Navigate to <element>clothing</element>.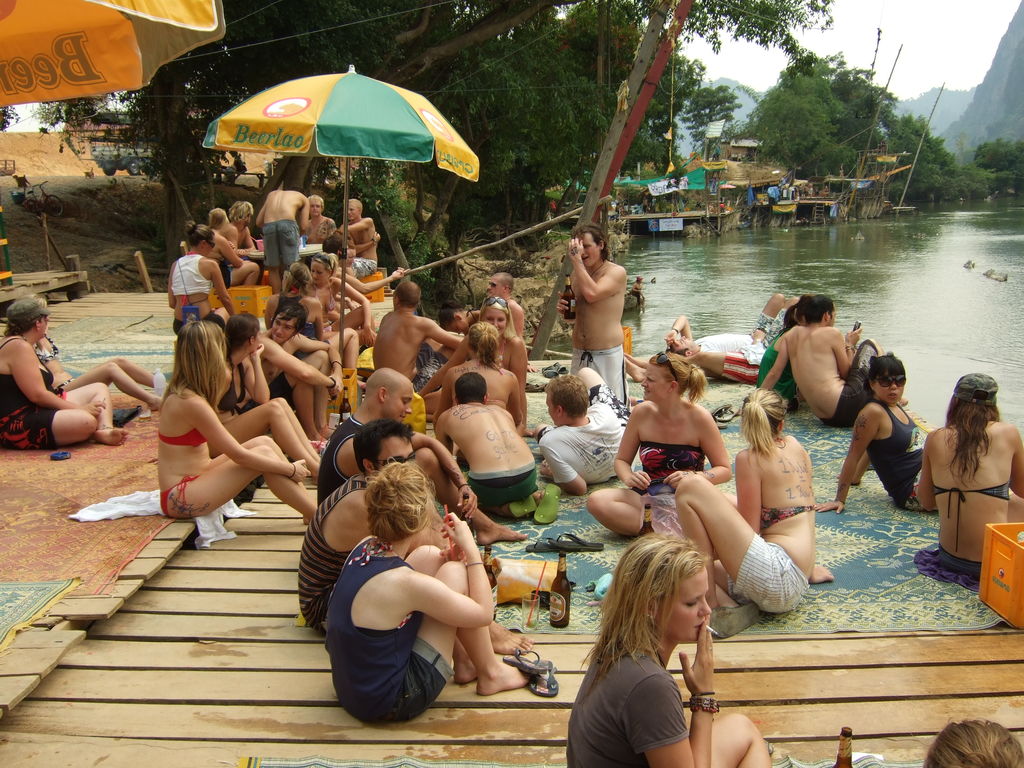
Navigation target: BBox(719, 296, 788, 383).
